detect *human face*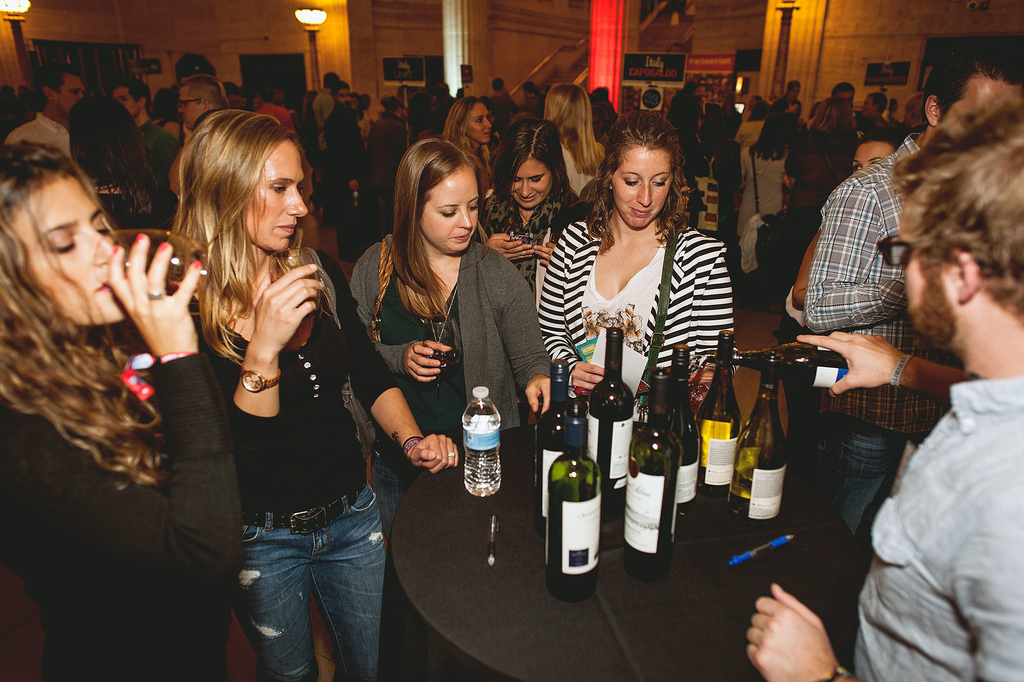
[x1=611, y1=144, x2=670, y2=225]
